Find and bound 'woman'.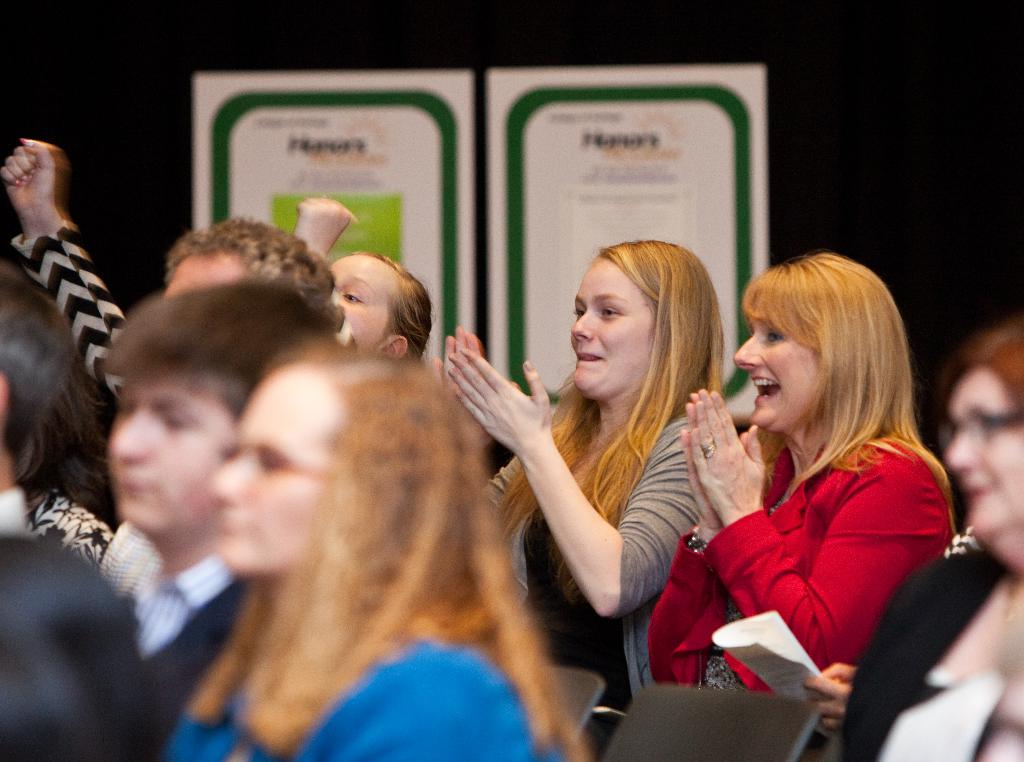
Bound: left=842, top=323, right=1023, bottom=761.
